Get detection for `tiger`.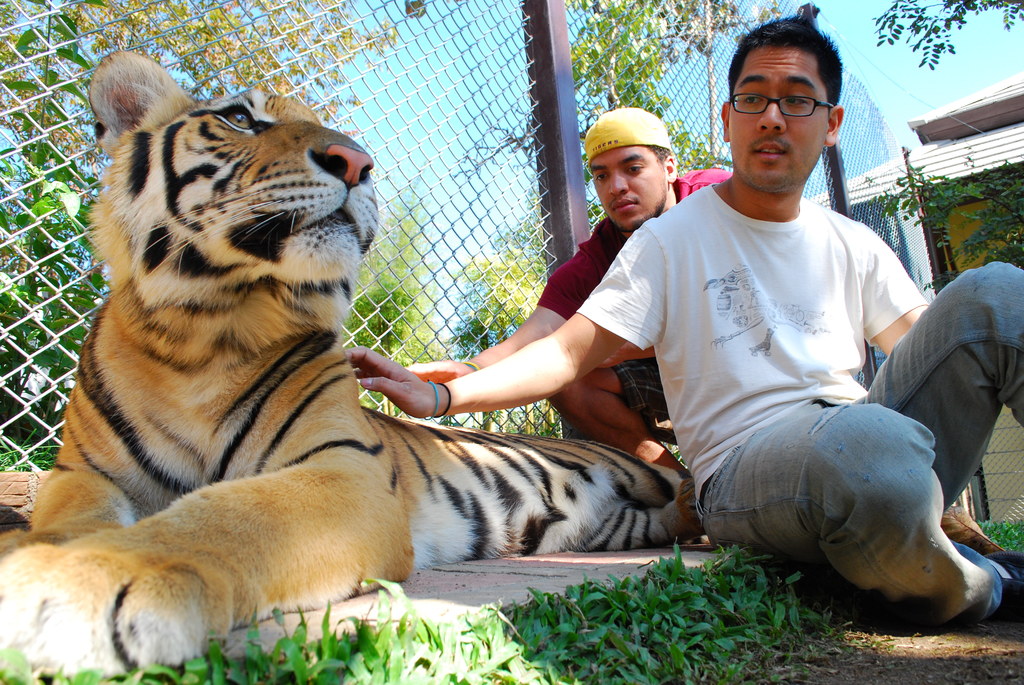
Detection: box=[0, 49, 704, 682].
